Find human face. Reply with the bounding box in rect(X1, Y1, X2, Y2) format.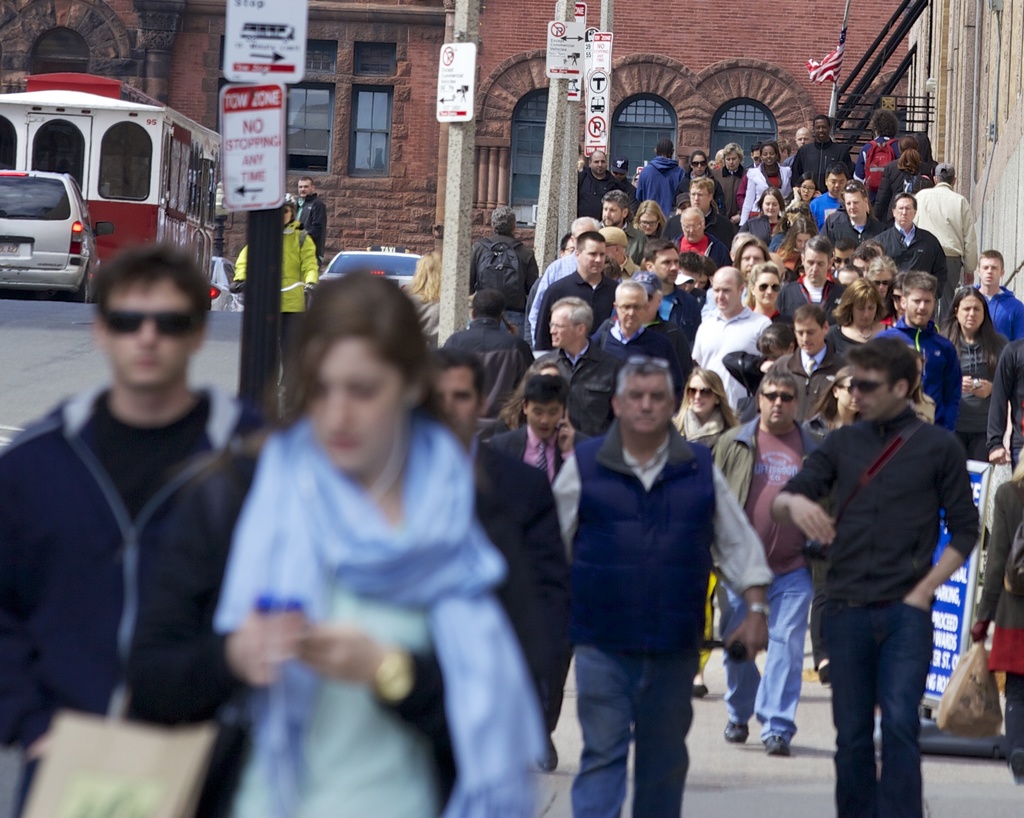
rect(612, 289, 648, 336).
